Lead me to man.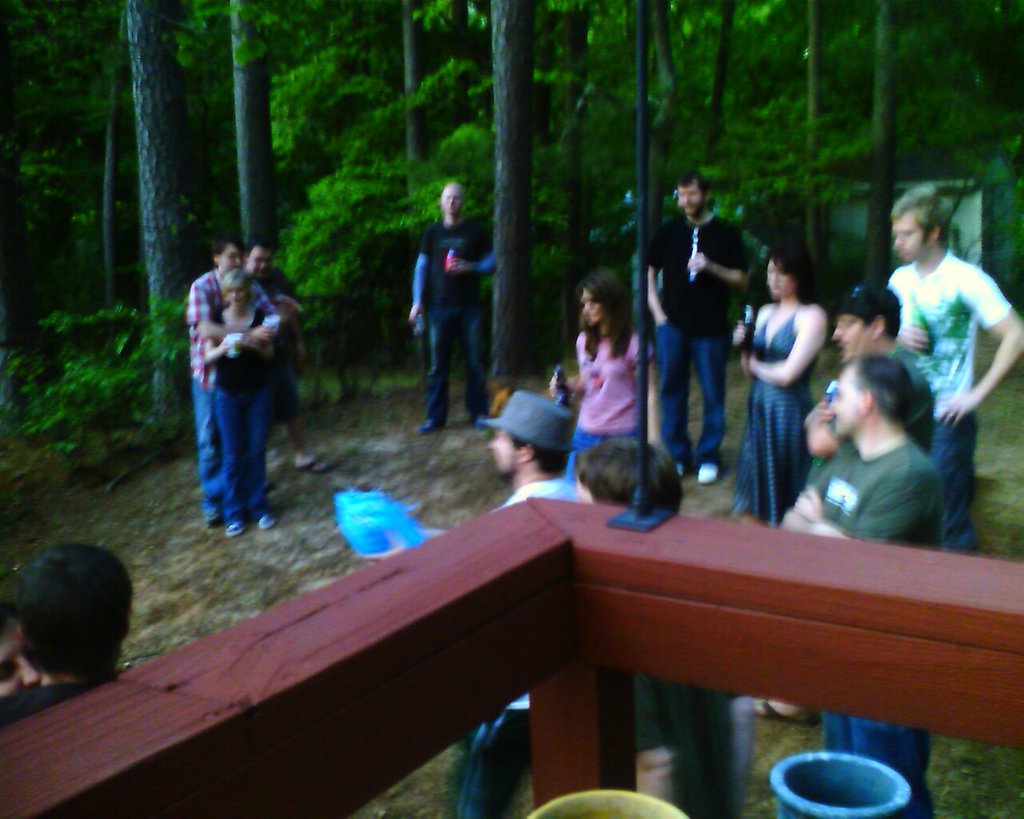
Lead to 828, 280, 938, 460.
